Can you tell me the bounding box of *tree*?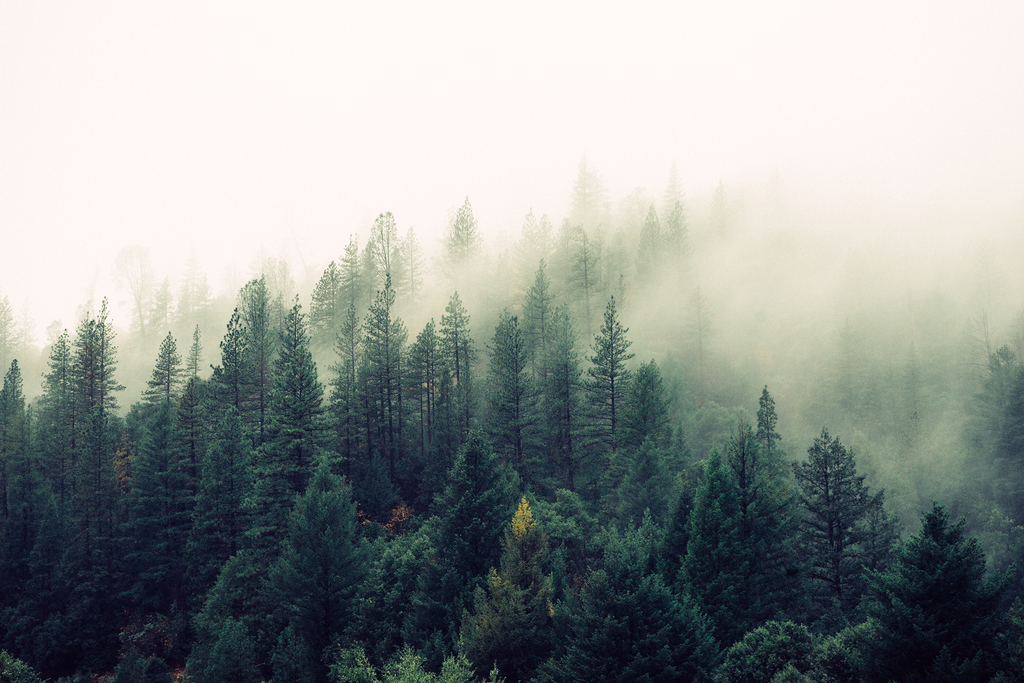
detection(295, 248, 346, 357).
